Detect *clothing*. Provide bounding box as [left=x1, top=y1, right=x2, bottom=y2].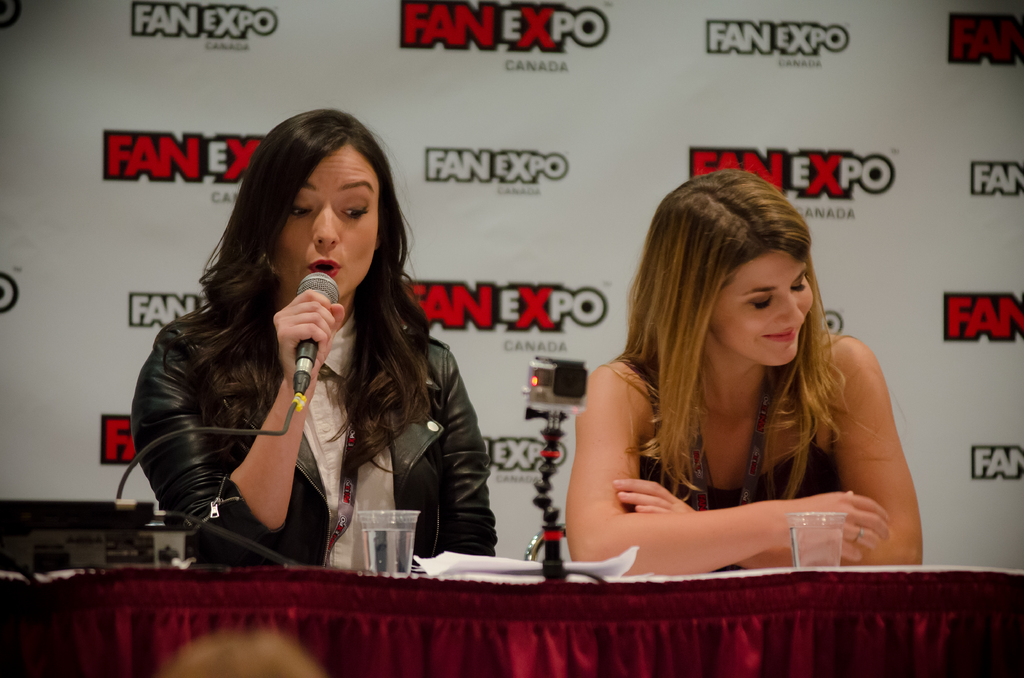
[left=591, top=316, right=887, bottom=521].
